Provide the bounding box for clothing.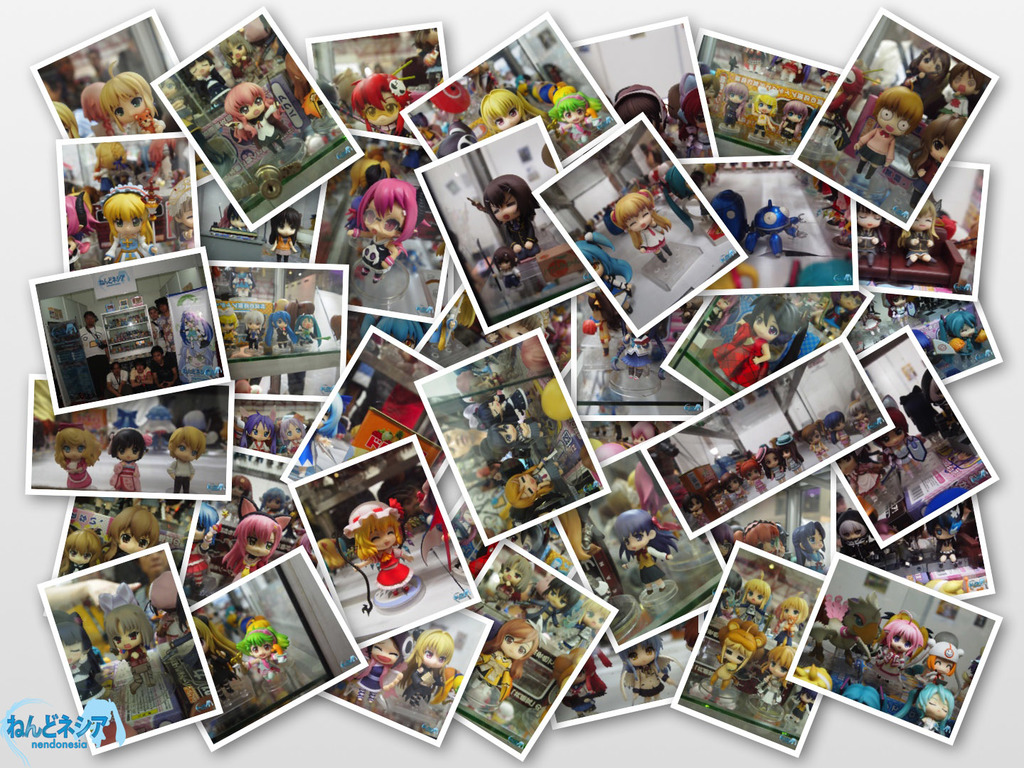
select_region(899, 228, 928, 260).
